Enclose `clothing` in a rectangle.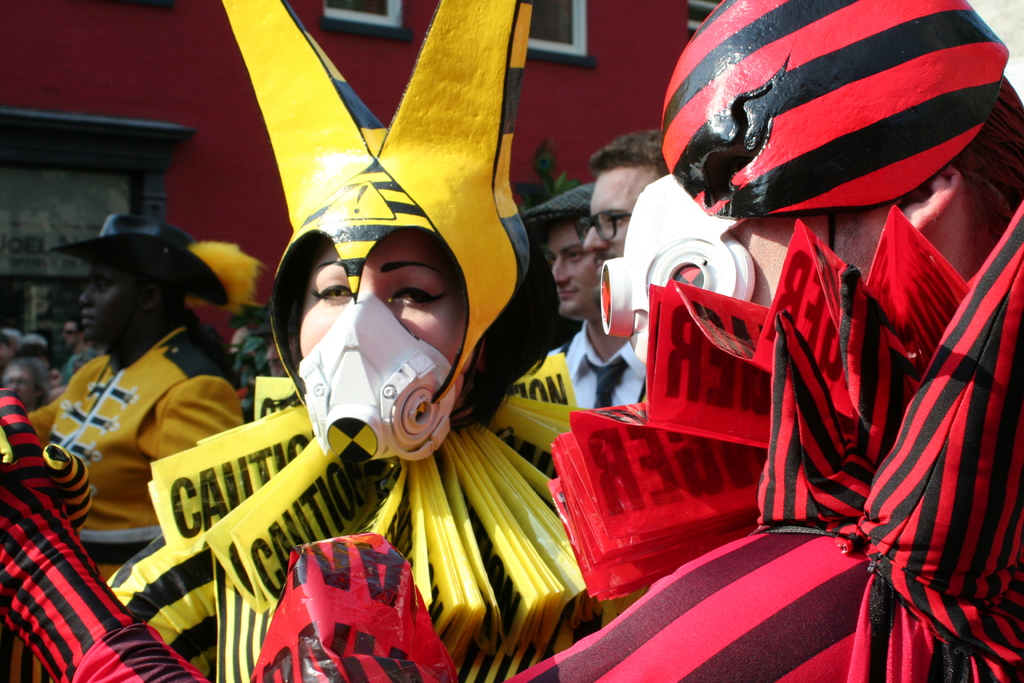
556:317:650:431.
